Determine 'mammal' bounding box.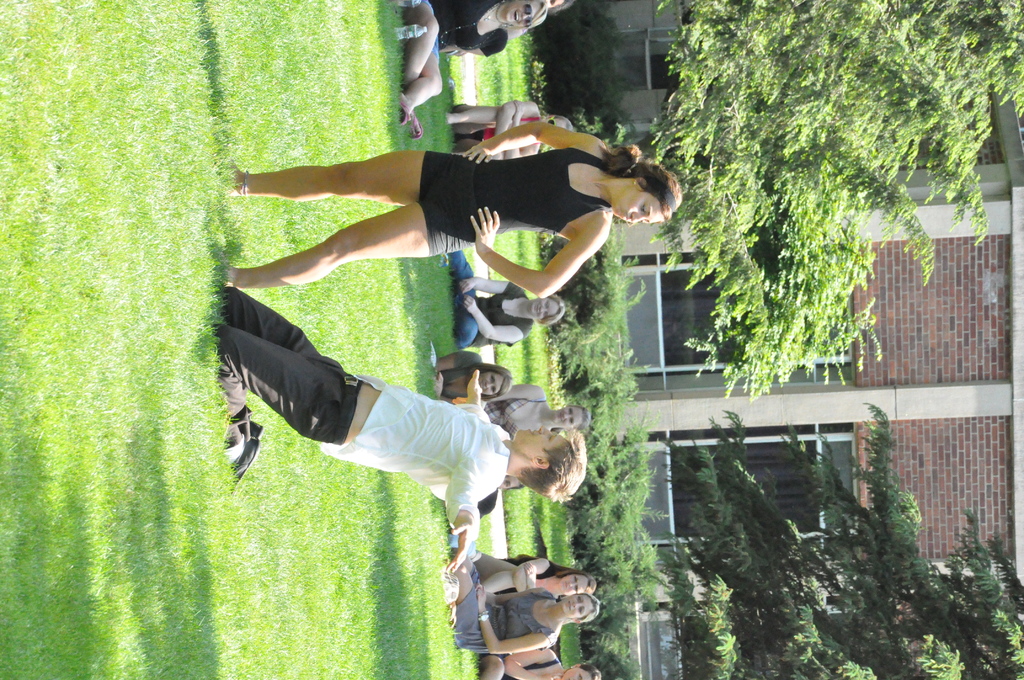
Determined: locate(478, 642, 602, 679).
